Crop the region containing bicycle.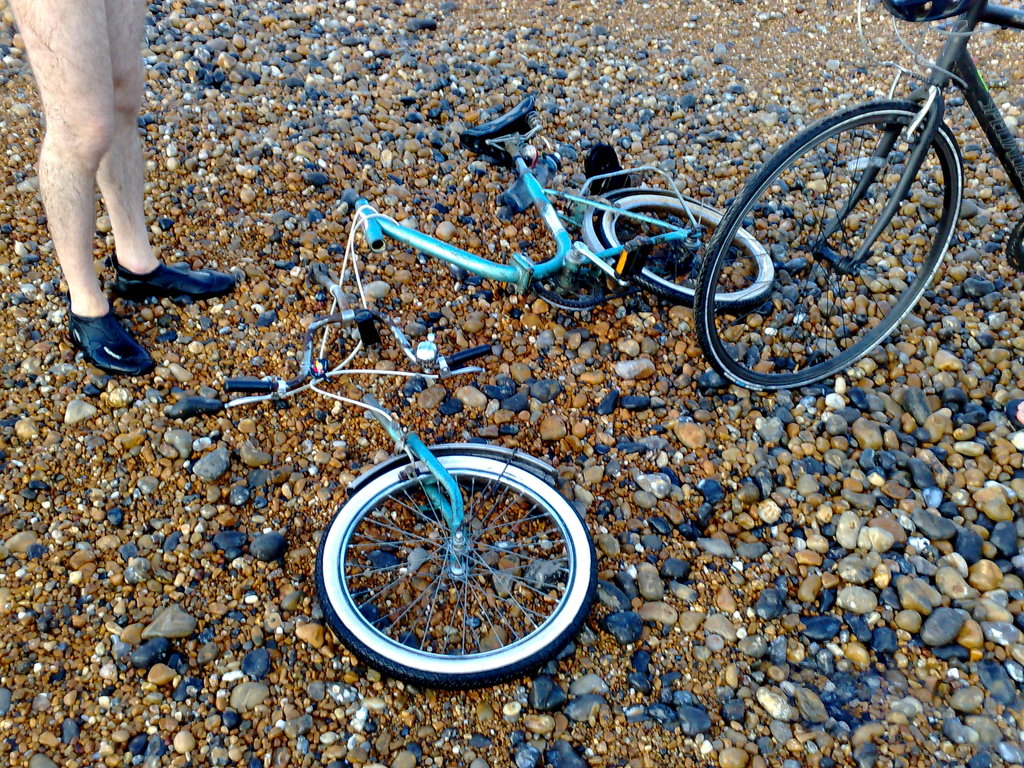
Crop region: locate(222, 93, 779, 682).
